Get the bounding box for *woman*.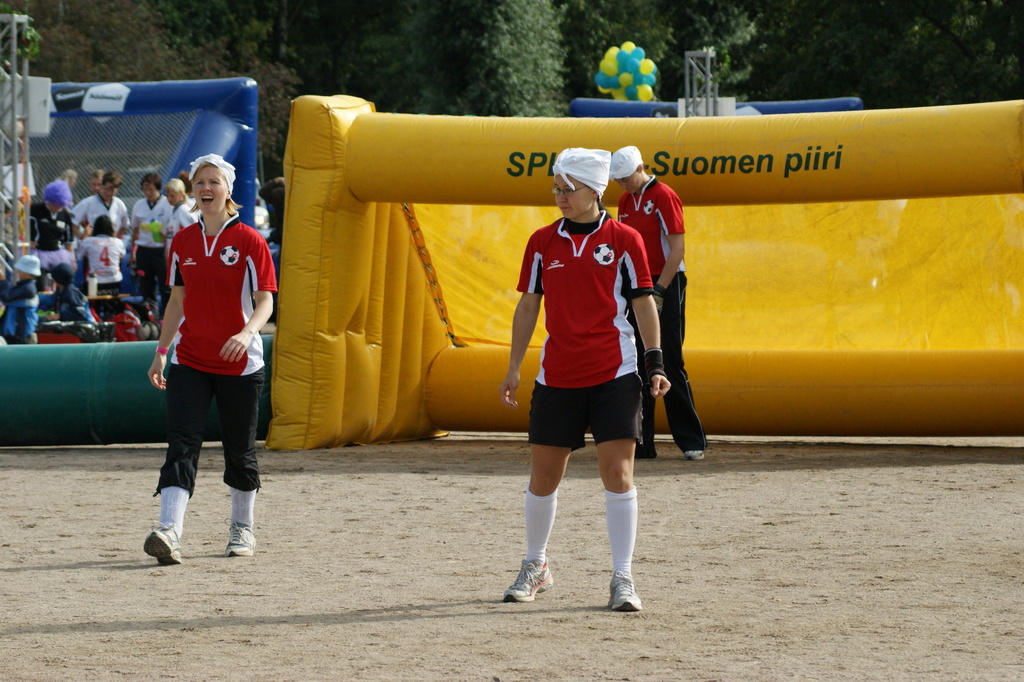
(141, 153, 278, 567).
